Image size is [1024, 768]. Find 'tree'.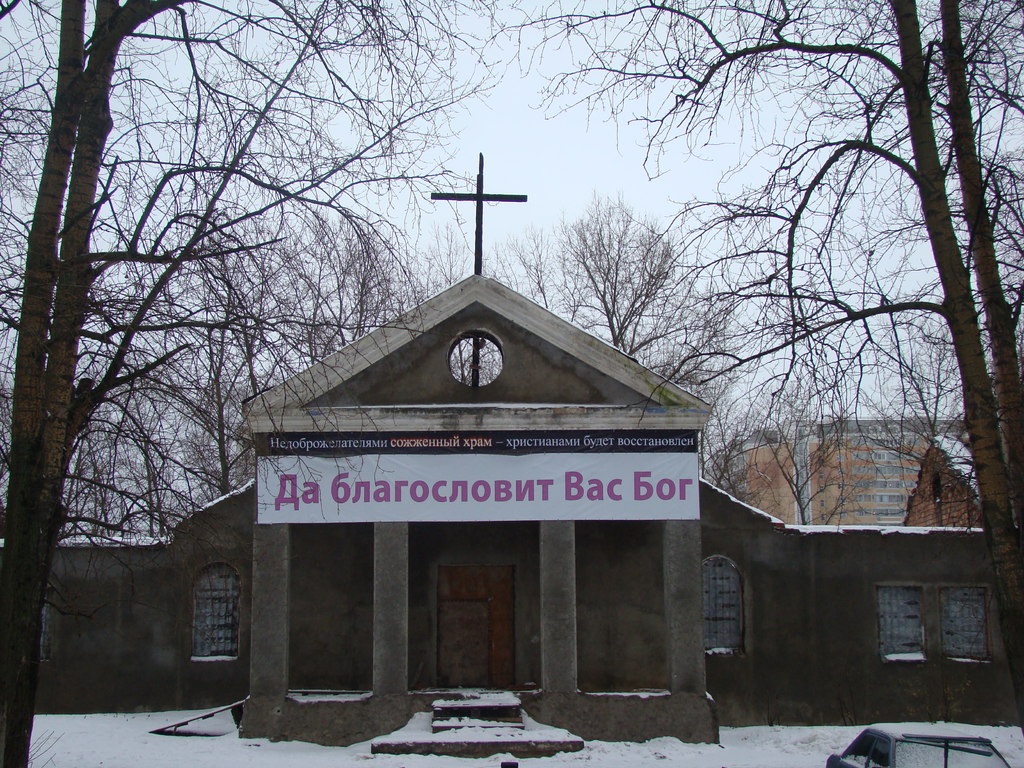
{"x1": 518, "y1": 193, "x2": 746, "y2": 399}.
